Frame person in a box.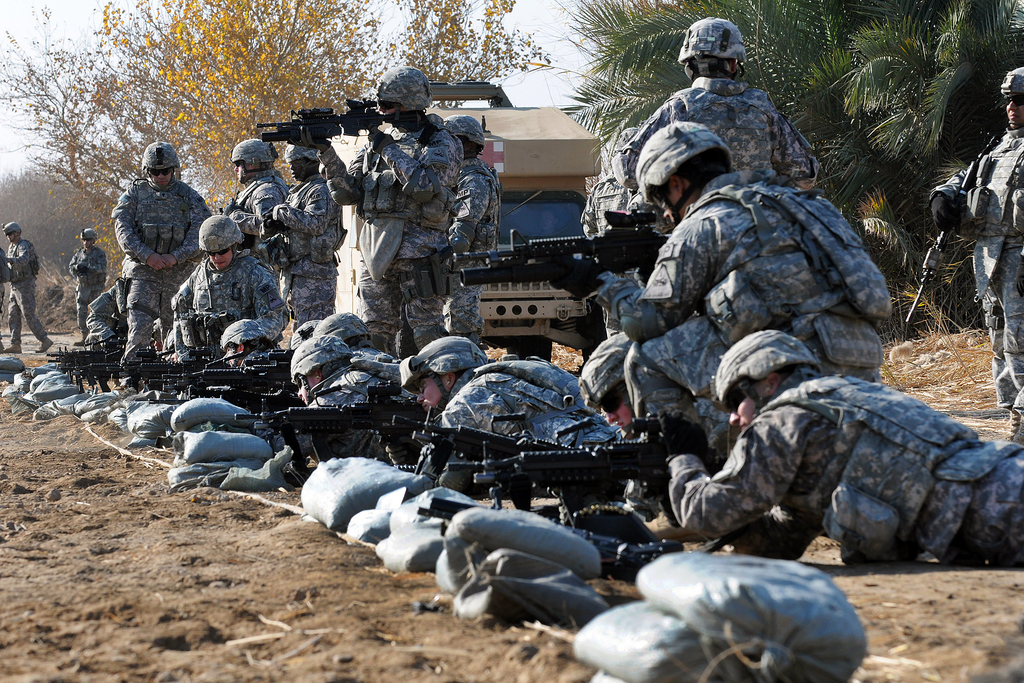
box(390, 325, 614, 516).
